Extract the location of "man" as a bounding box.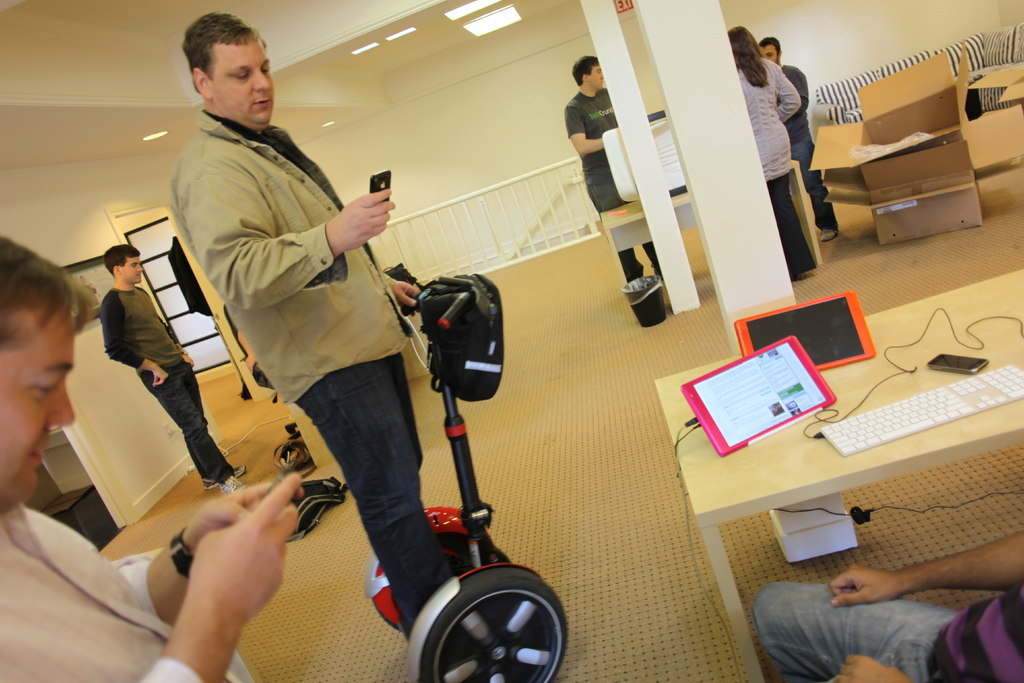
bbox=(0, 230, 300, 682).
